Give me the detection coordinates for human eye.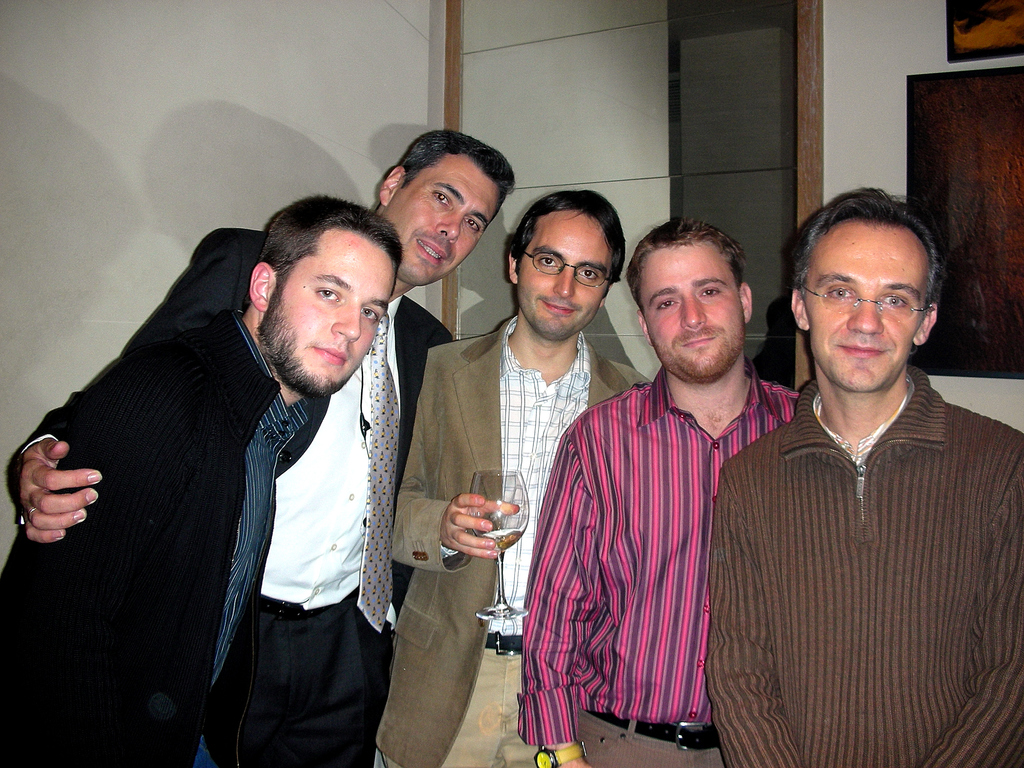
[361, 304, 381, 324].
